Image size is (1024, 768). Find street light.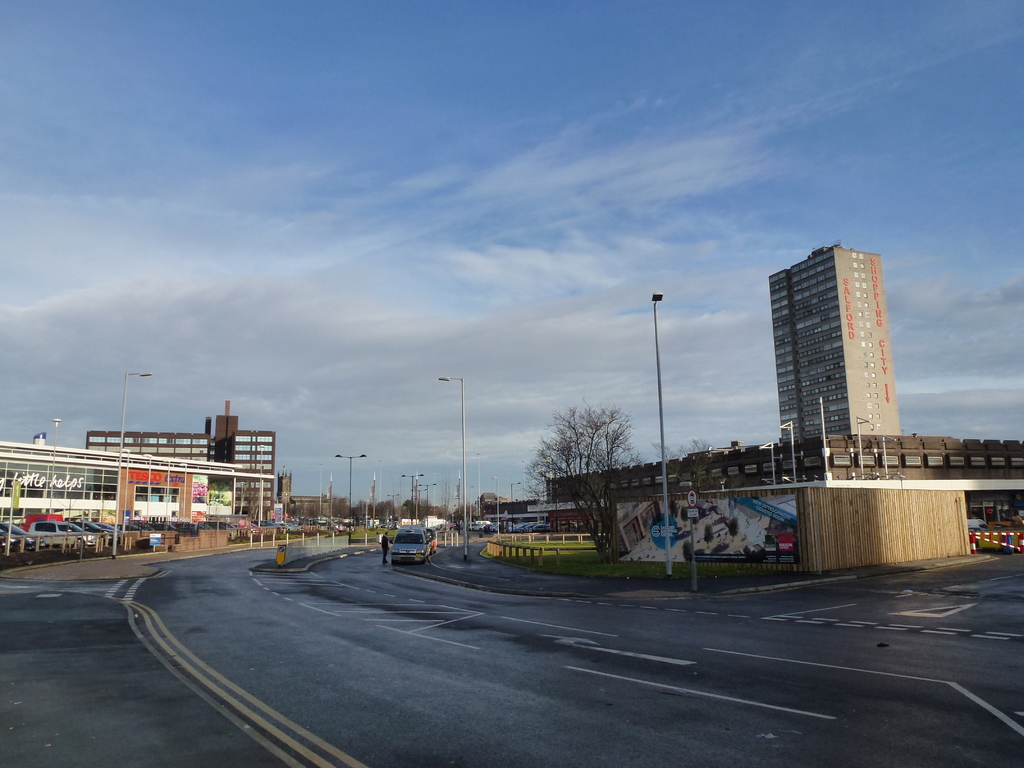
[472,452,483,518].
